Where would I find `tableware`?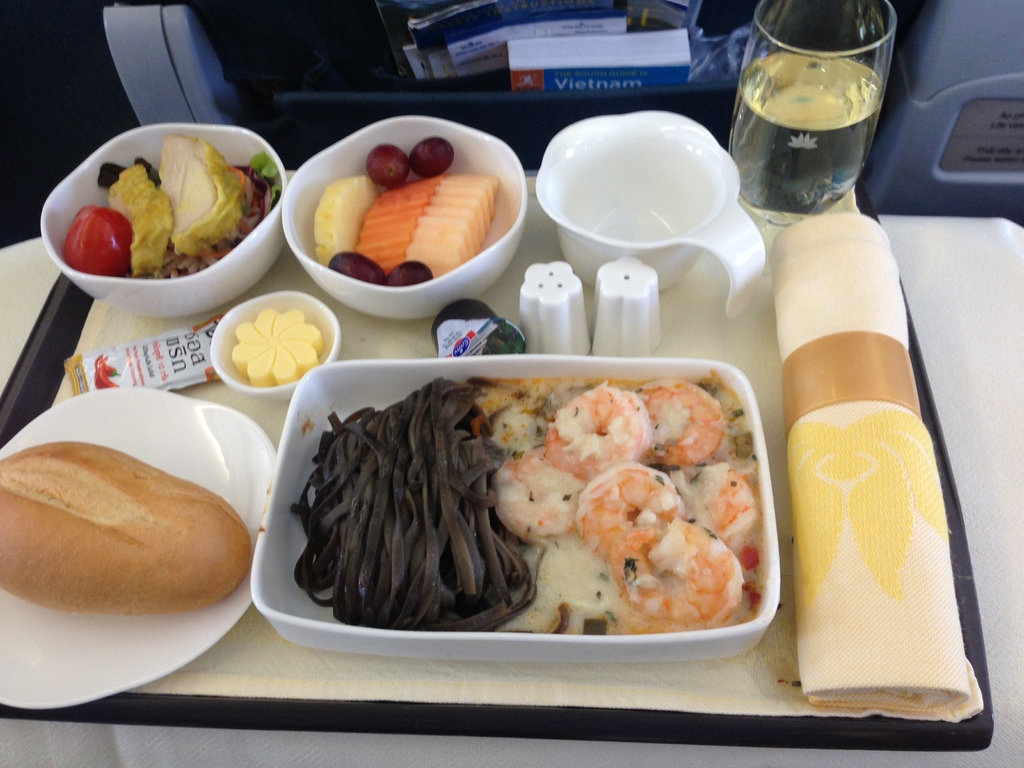
At 34/118/292/323.
